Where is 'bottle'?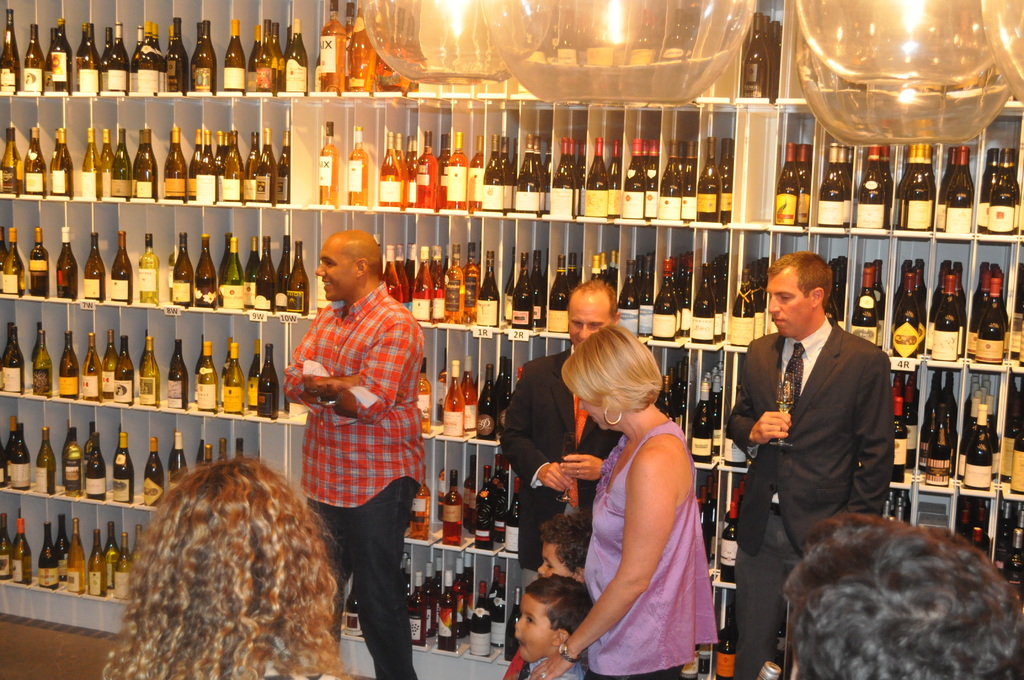
select_region(0, 122, 27, 190).
